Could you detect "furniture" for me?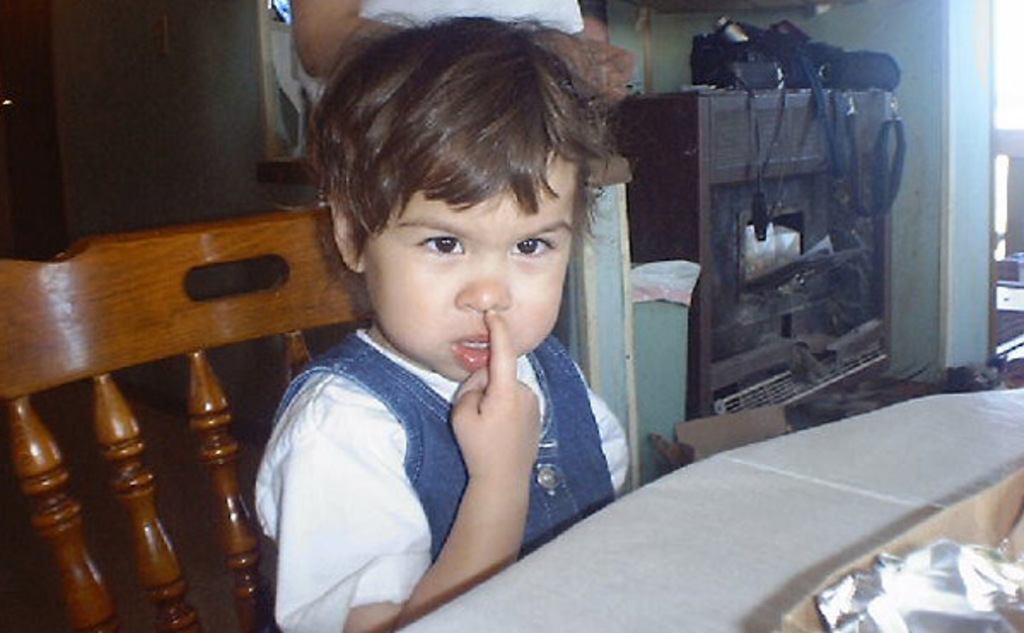
Detection result: {"x1": 0, "y1": 206, "x2": 377, "y2": 631}.
